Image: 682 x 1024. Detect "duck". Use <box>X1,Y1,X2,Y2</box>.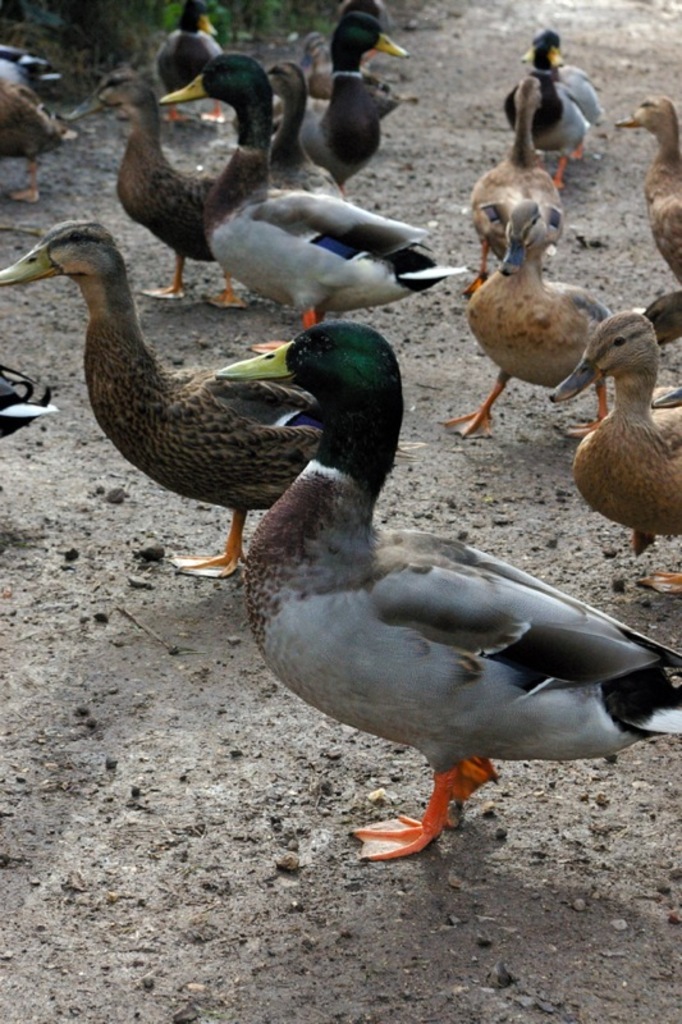
<box>441,200,628,440</box>.
